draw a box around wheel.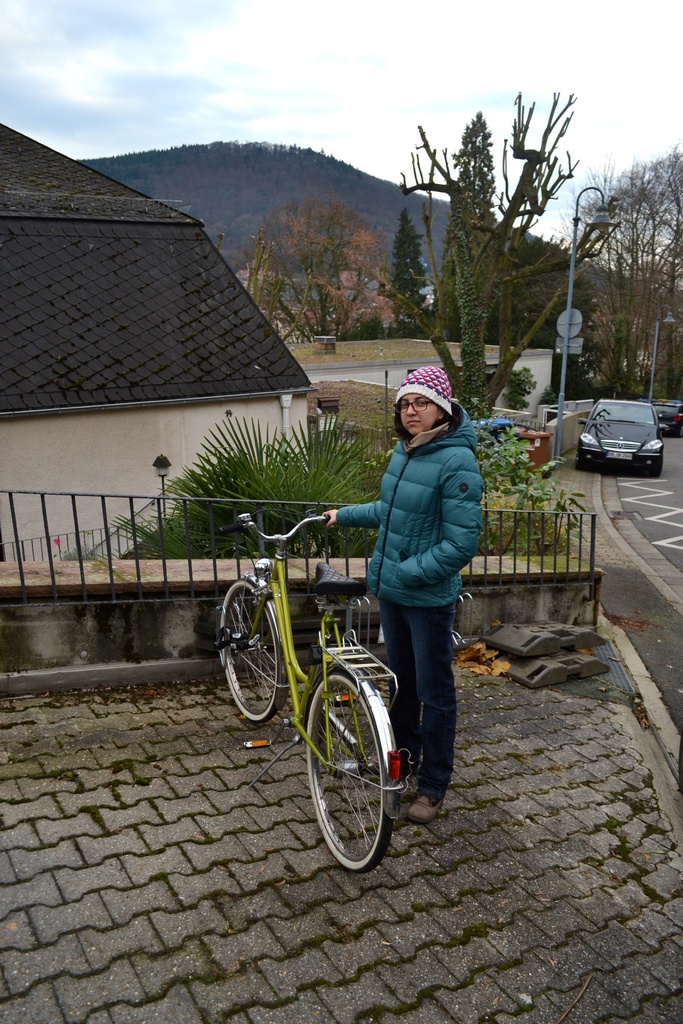
575/459/589/469.
